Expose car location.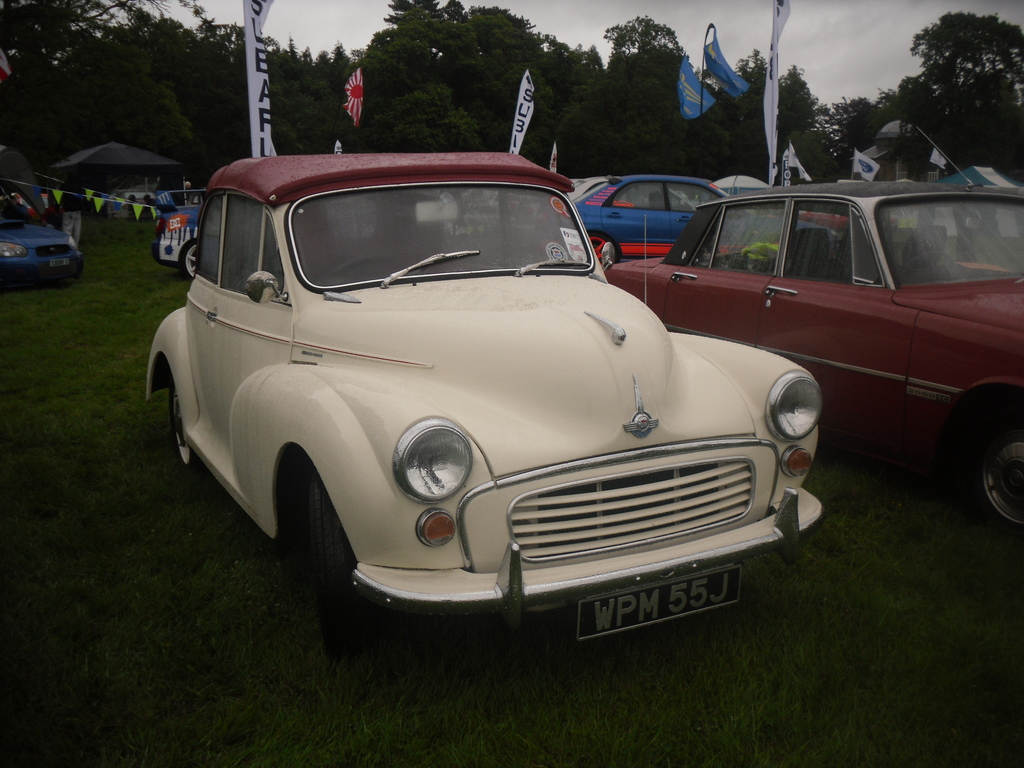
Exposed at left=568, top=178, right=822, bottom=264.
